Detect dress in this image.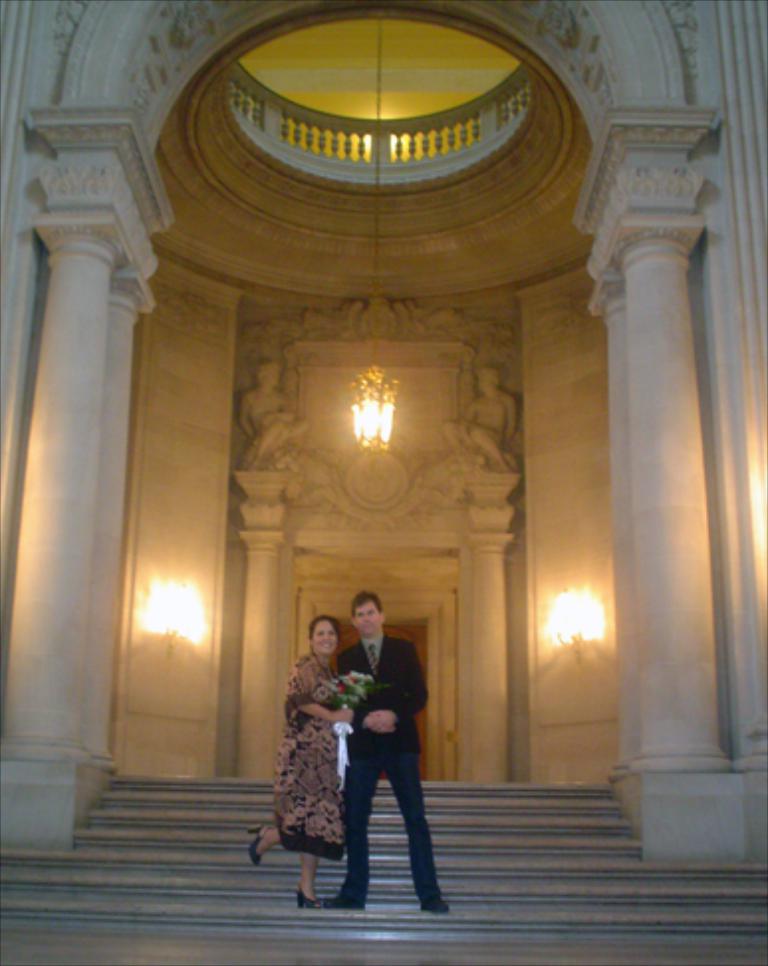
Detection: select_region(272, 653, 341, 855).
